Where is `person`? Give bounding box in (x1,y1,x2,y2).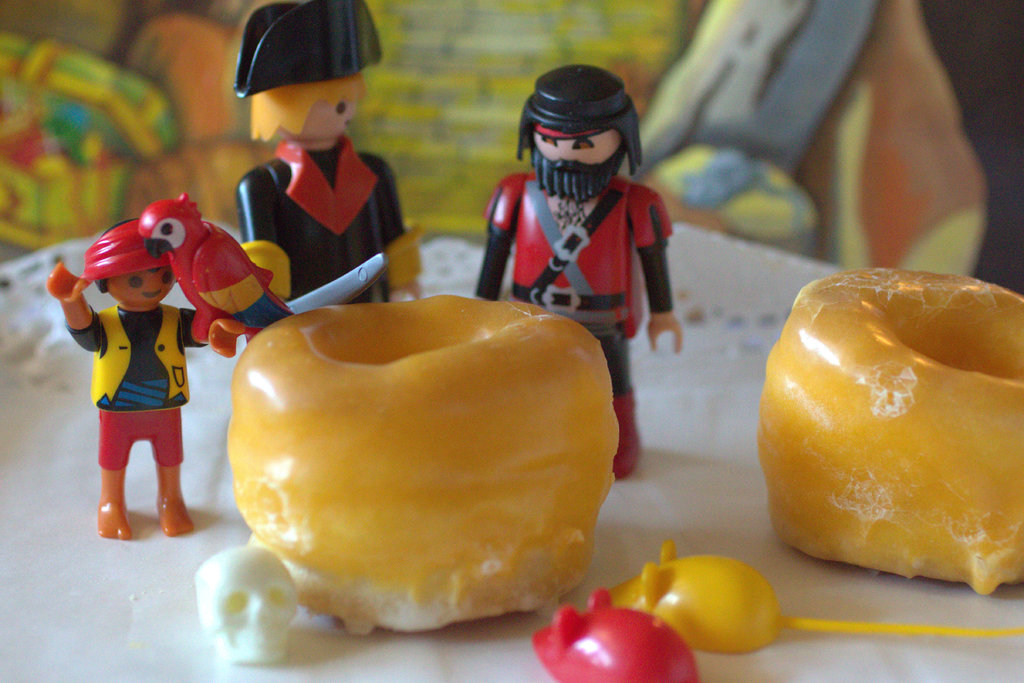
(229,0,426,348).
